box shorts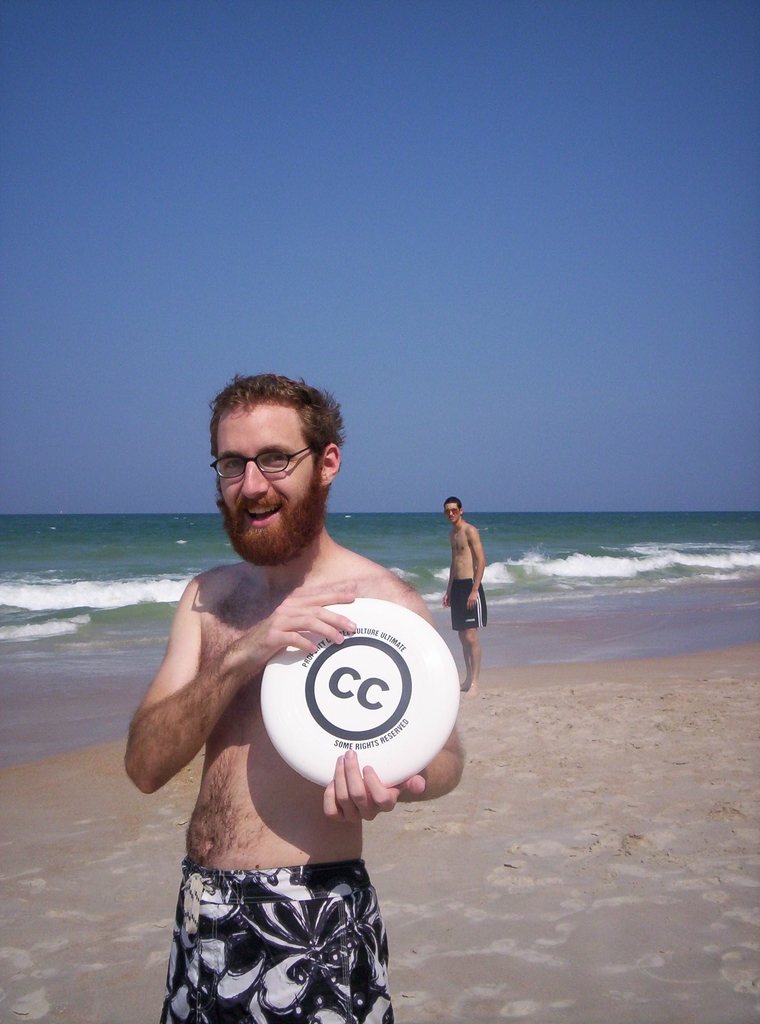
l=449, t=580, r=486, b=630
